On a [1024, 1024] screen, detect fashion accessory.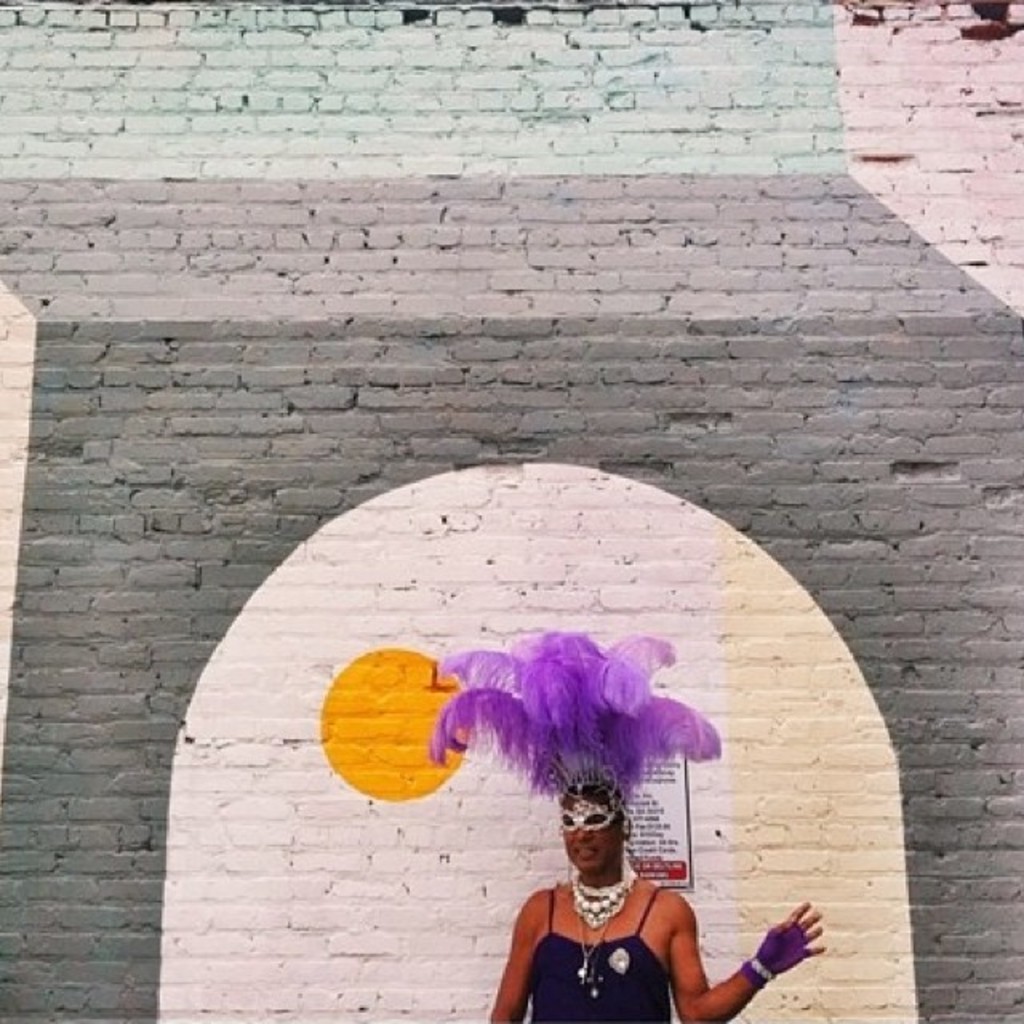
{"left": 554, "top": 795, "right": 630, "bottom": 834}.
